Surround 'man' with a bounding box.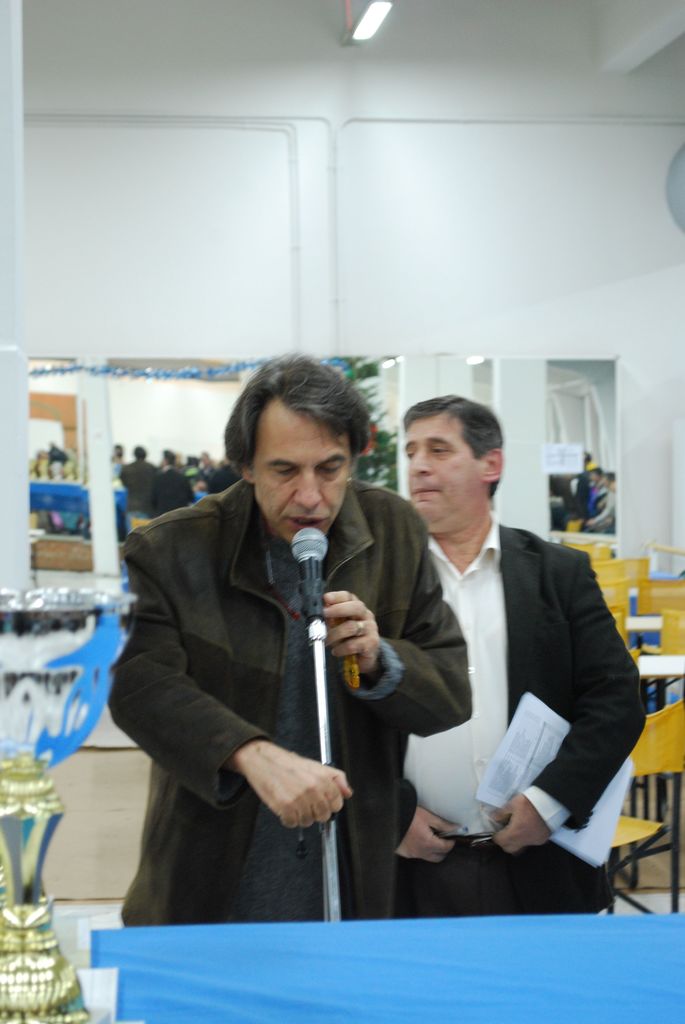
{"left": 587, "top": 465, "right": 605, "bottom": 489}.
